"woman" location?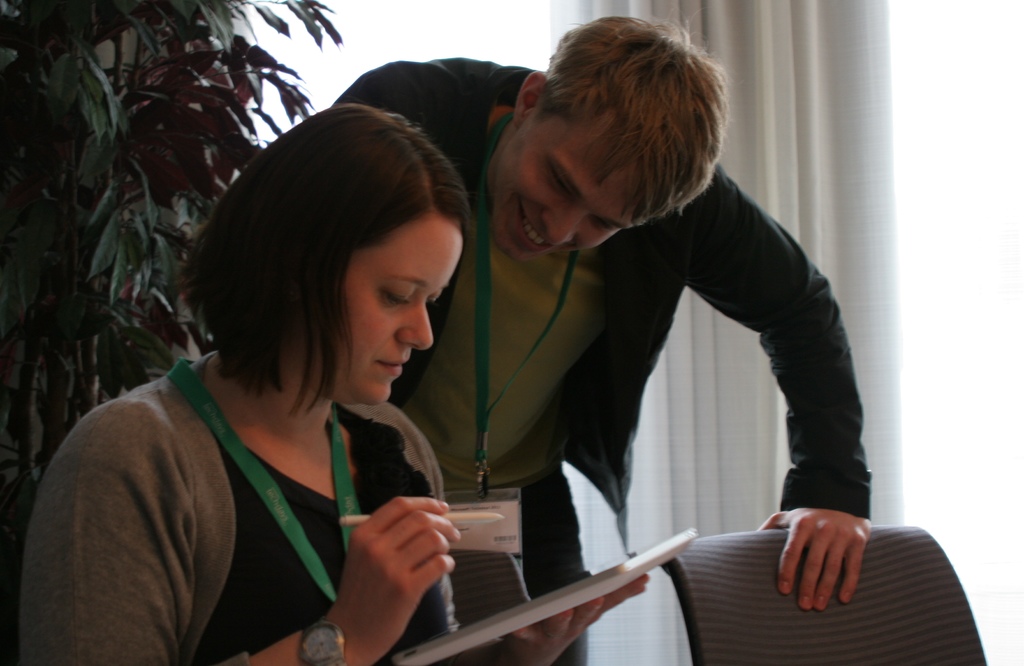
60/95/558/663
